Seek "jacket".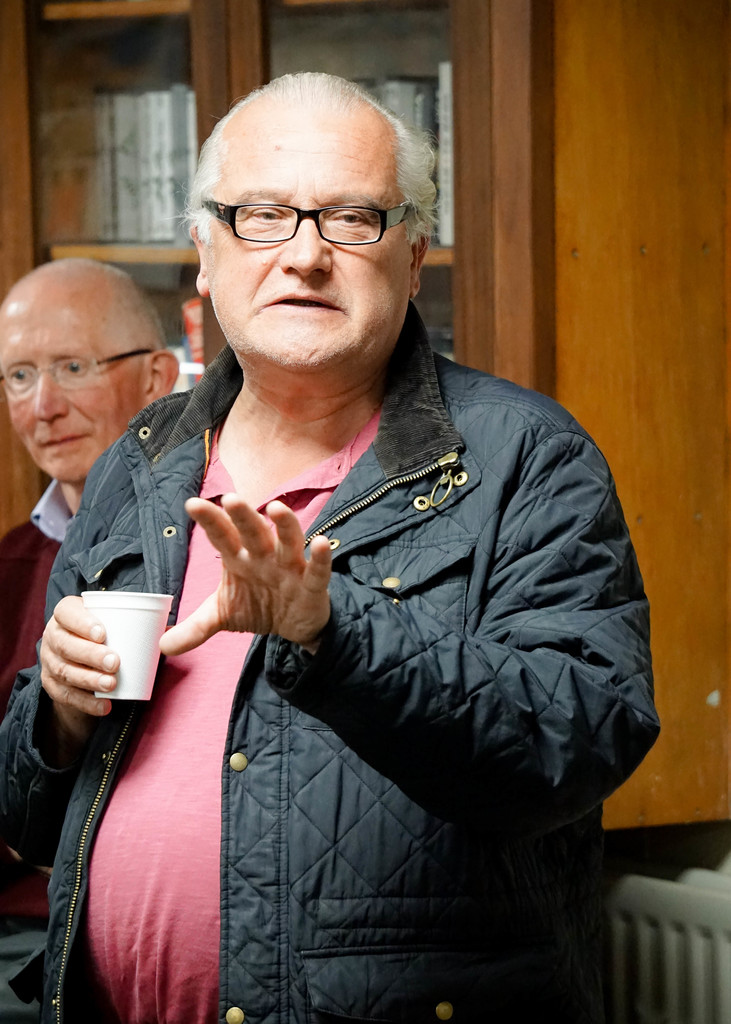
box(74, 207, 650, 1011).
